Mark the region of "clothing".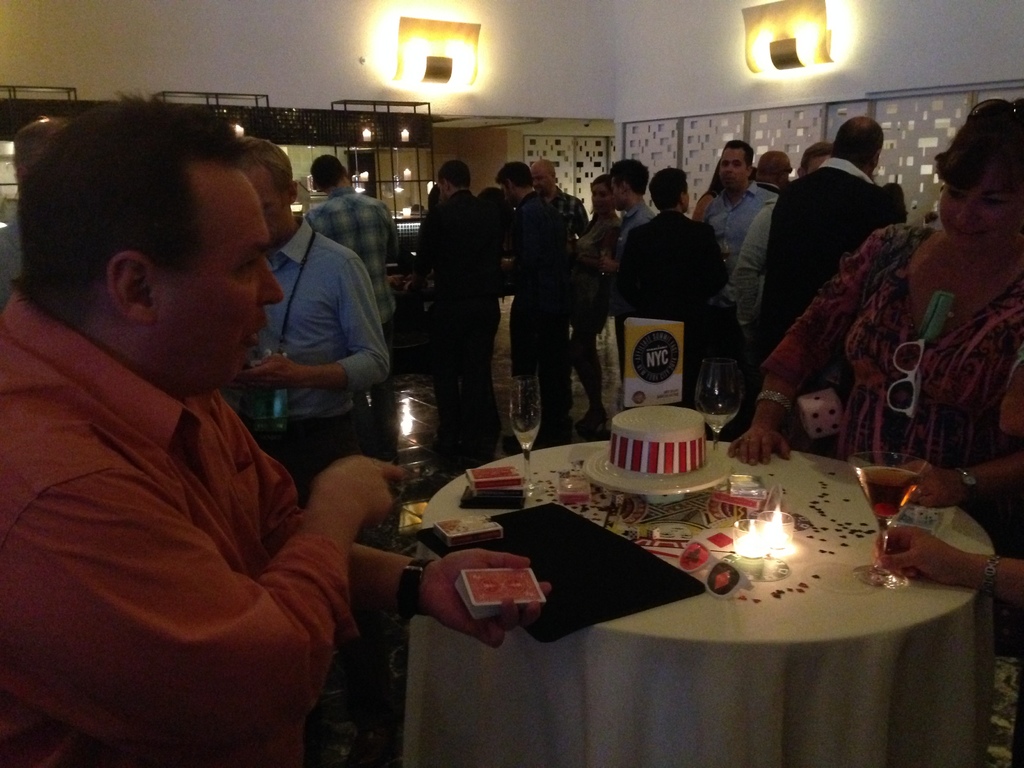
Region: <region>723, 200, 779, 321</region>.
